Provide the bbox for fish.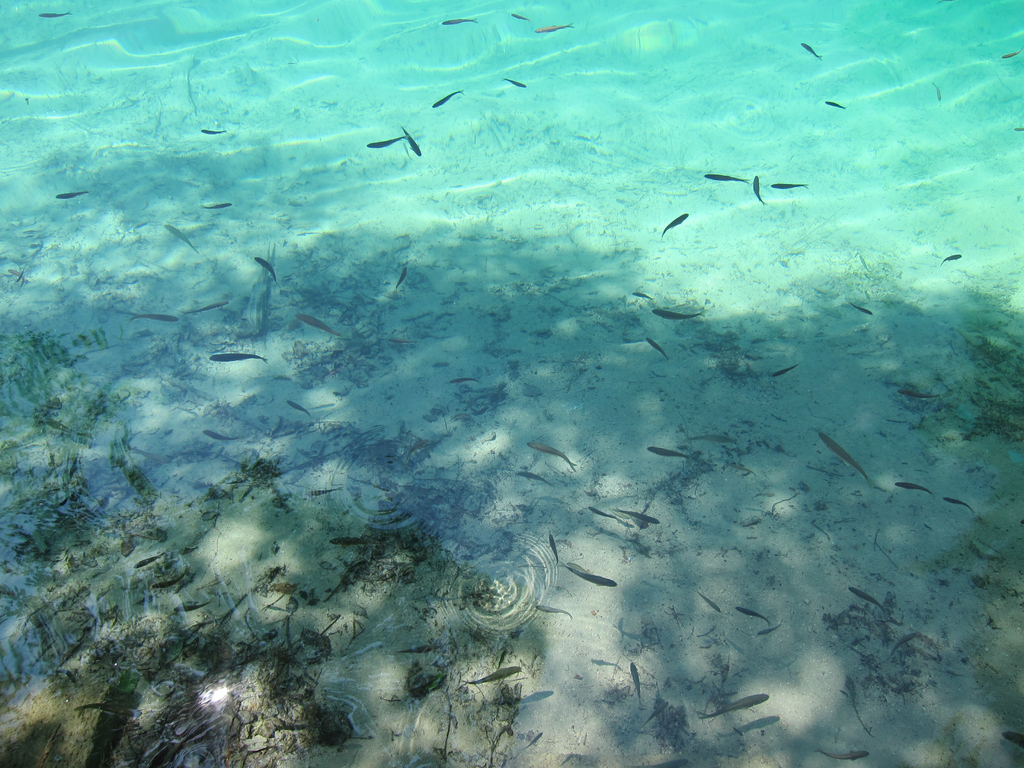
bbox(939, 495, 976, 512).
